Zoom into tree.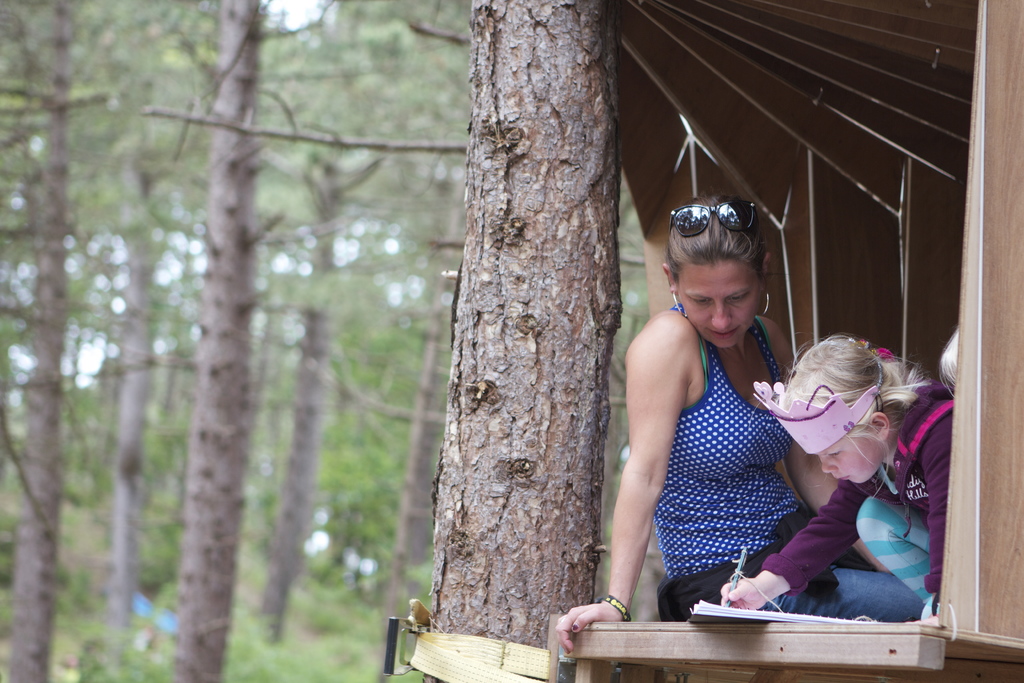
Zoom target: crop(0, 0, 411, 682).
